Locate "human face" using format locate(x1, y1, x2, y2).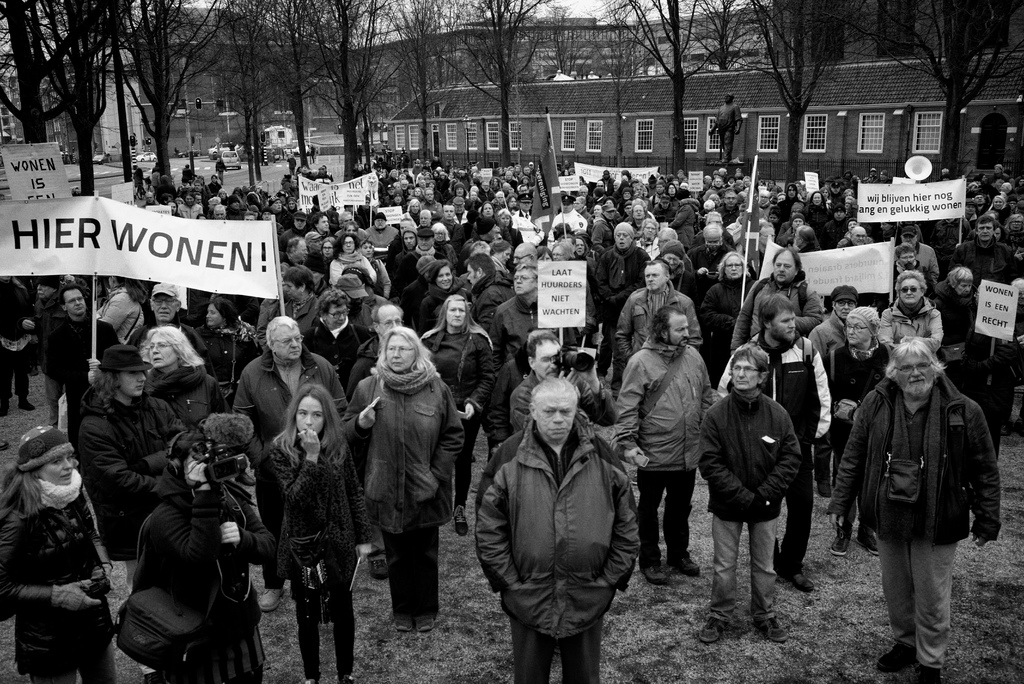
locate(490, 222, 496, 238).
